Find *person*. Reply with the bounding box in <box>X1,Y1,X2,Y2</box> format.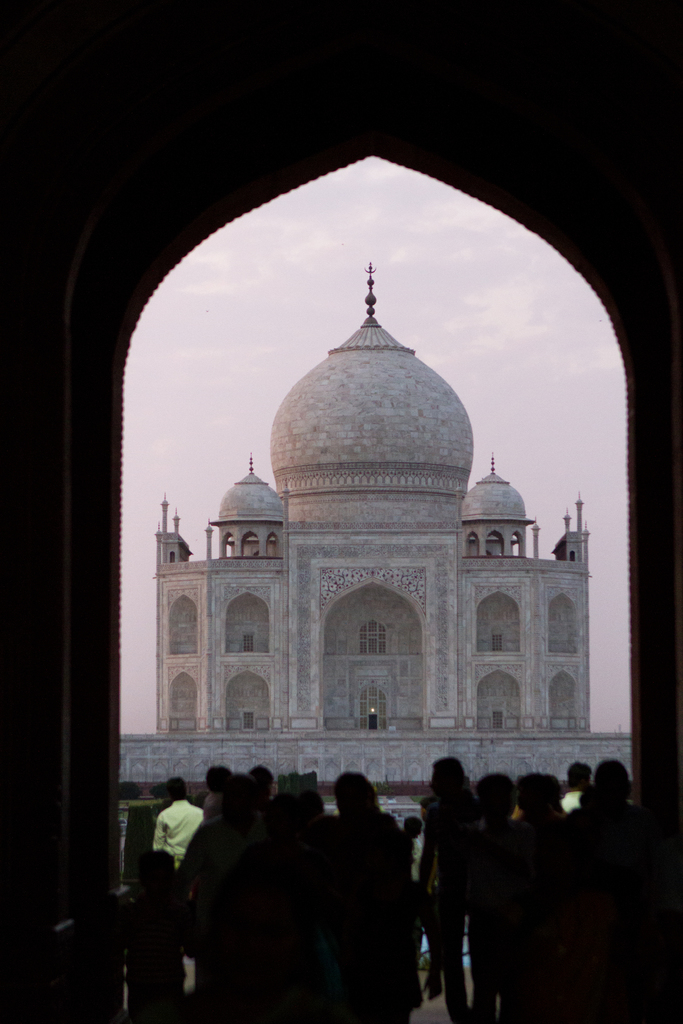
<box>415,758,477,1019</box>.
